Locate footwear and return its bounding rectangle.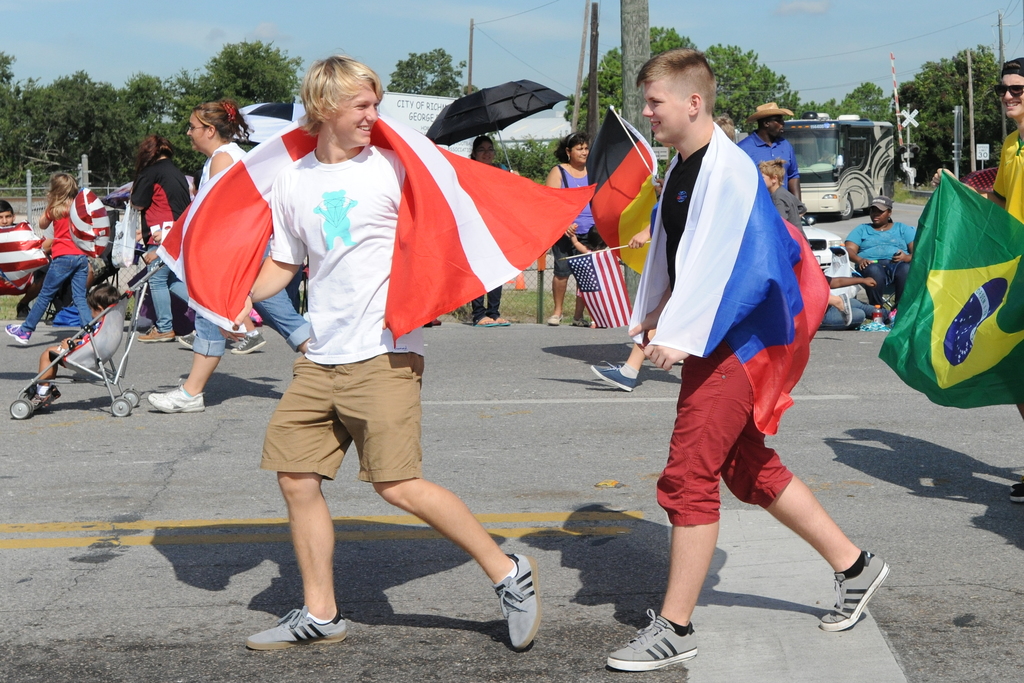
[x1=546, y1=313, x2=564, y2=329].
